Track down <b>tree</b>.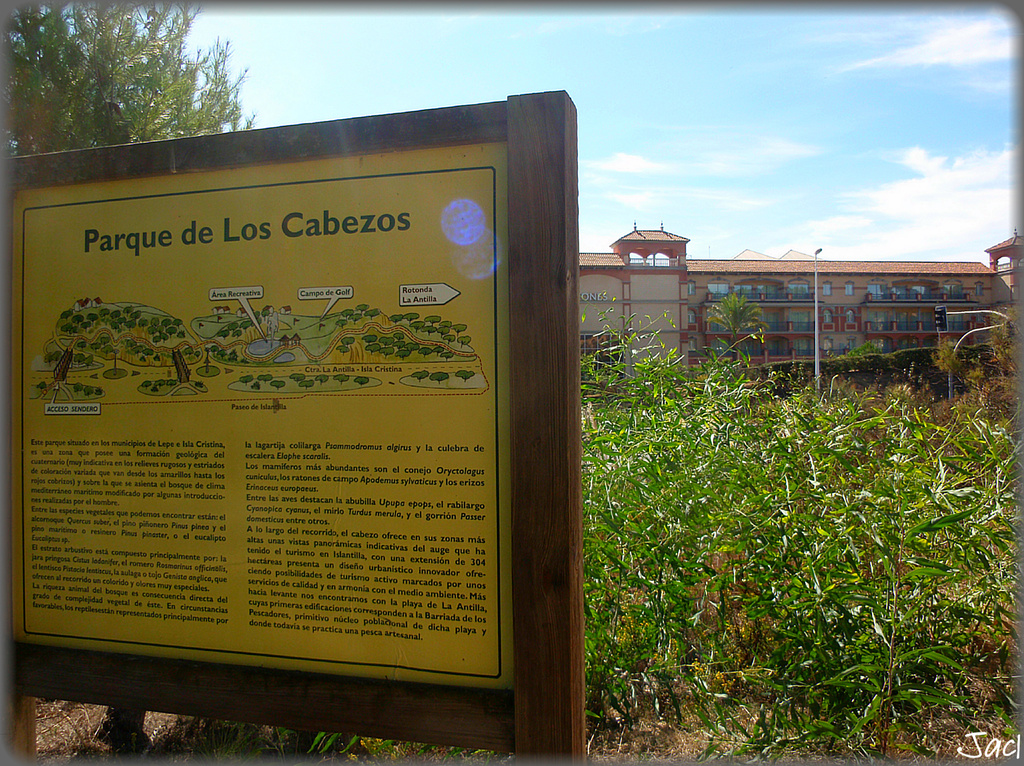
Tracked to bbox=[136, 350, 140, 351].
